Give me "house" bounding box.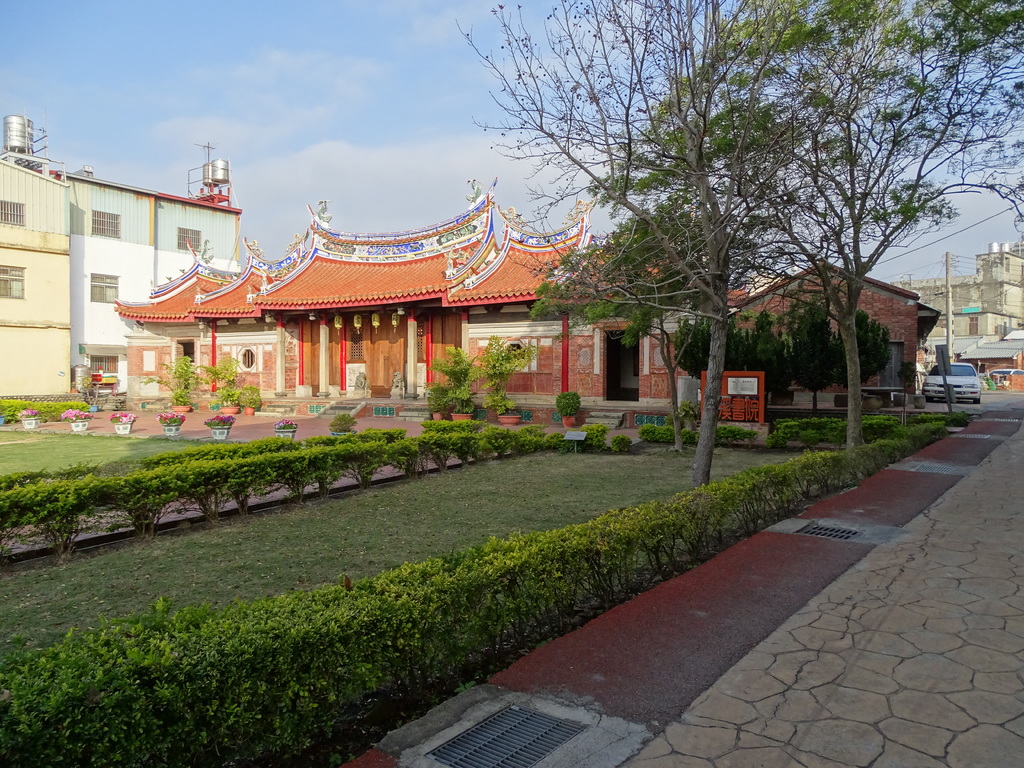
739/256/940/405.
